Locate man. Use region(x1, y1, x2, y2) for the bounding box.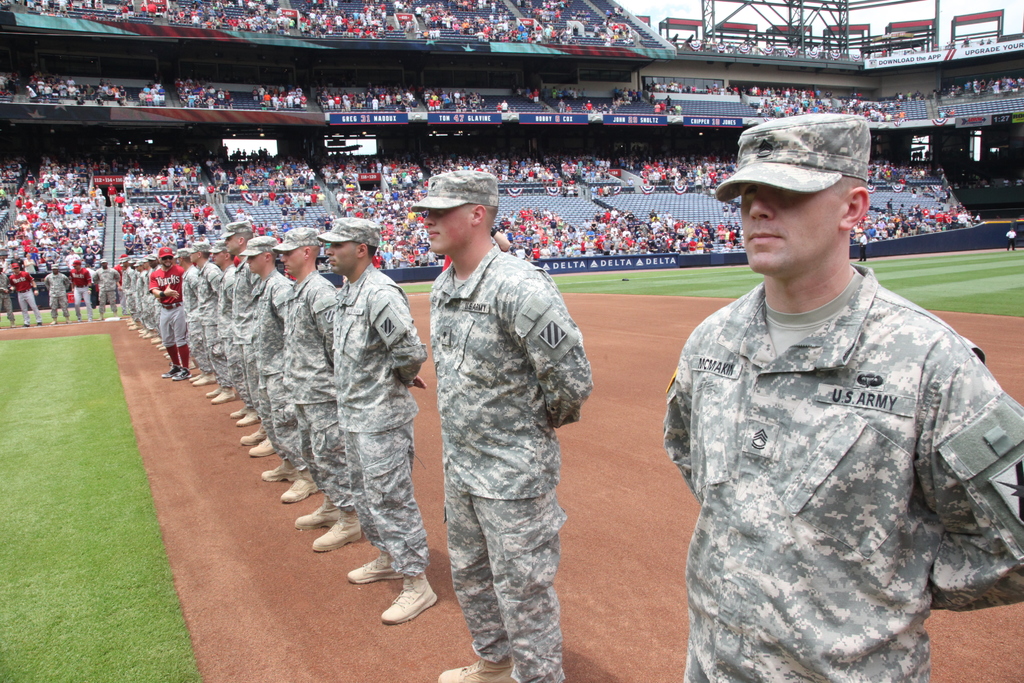
region(673, 90, 1006, 677).
